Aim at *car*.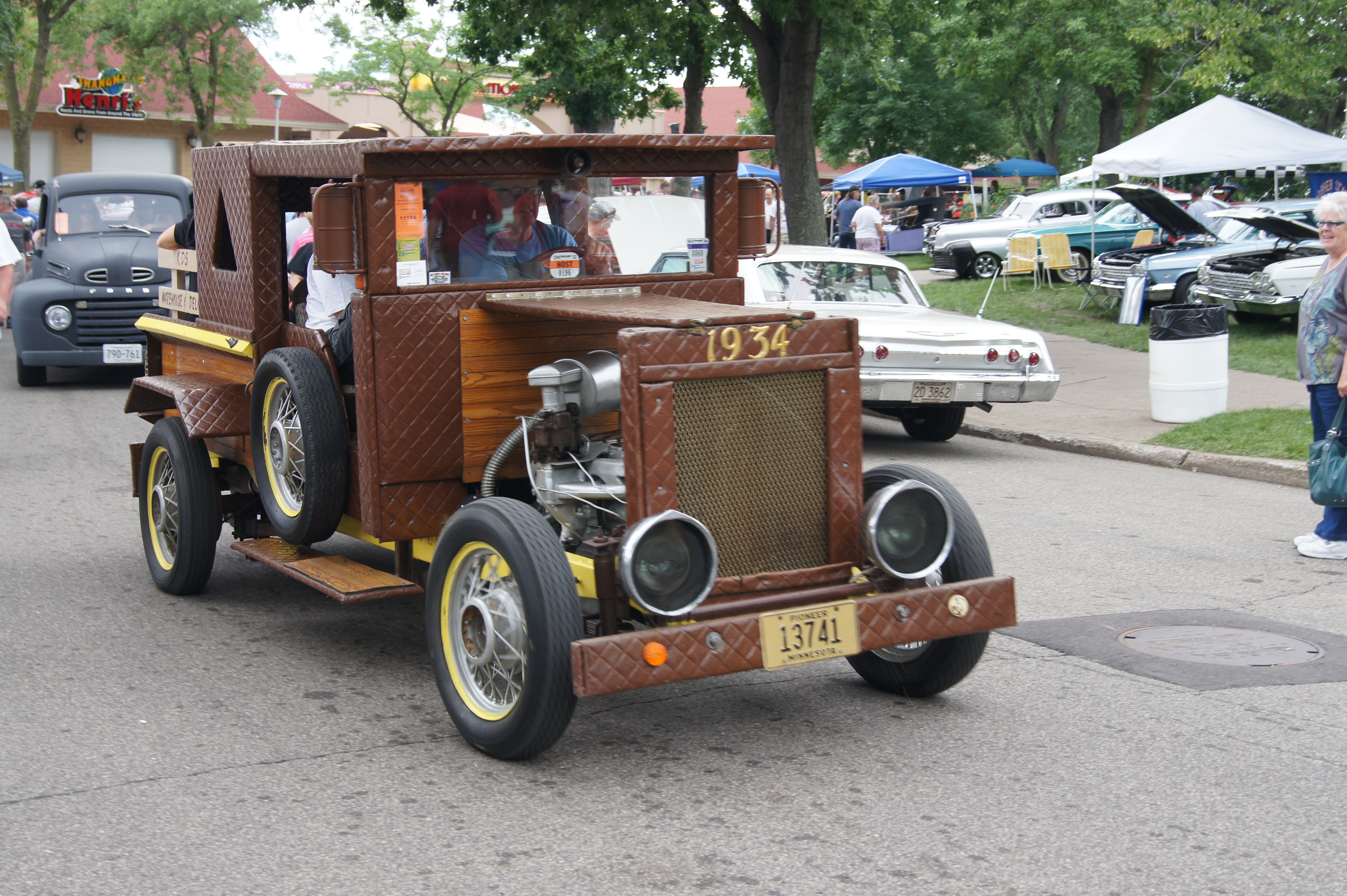
Aimed at <box>331,55,376,88</box>.
